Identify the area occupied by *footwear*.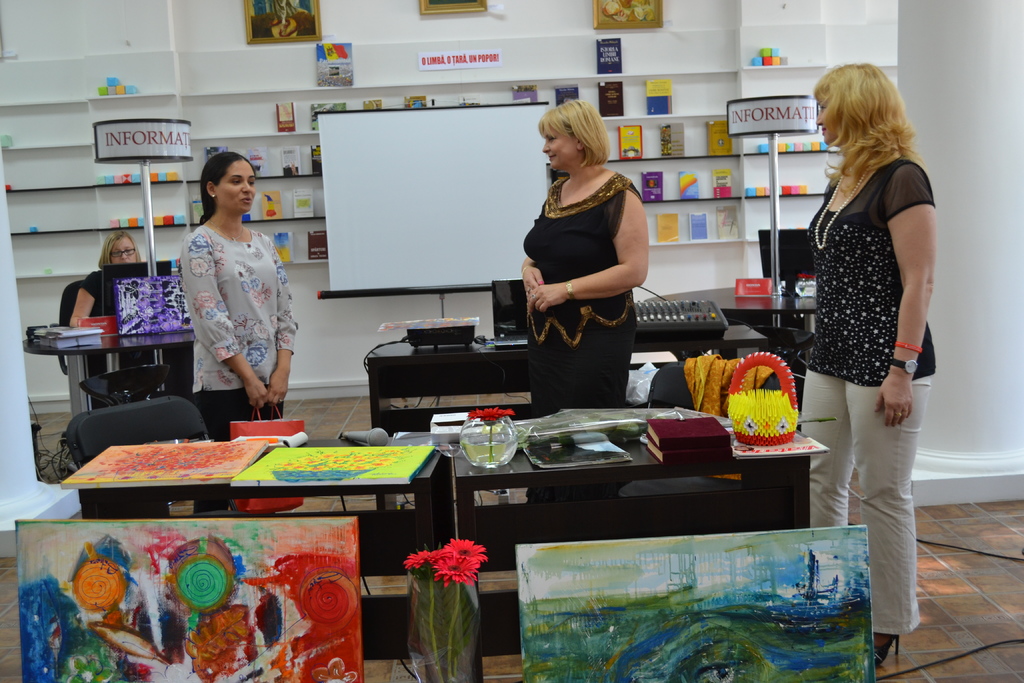
Area: (866,629,905,661).
